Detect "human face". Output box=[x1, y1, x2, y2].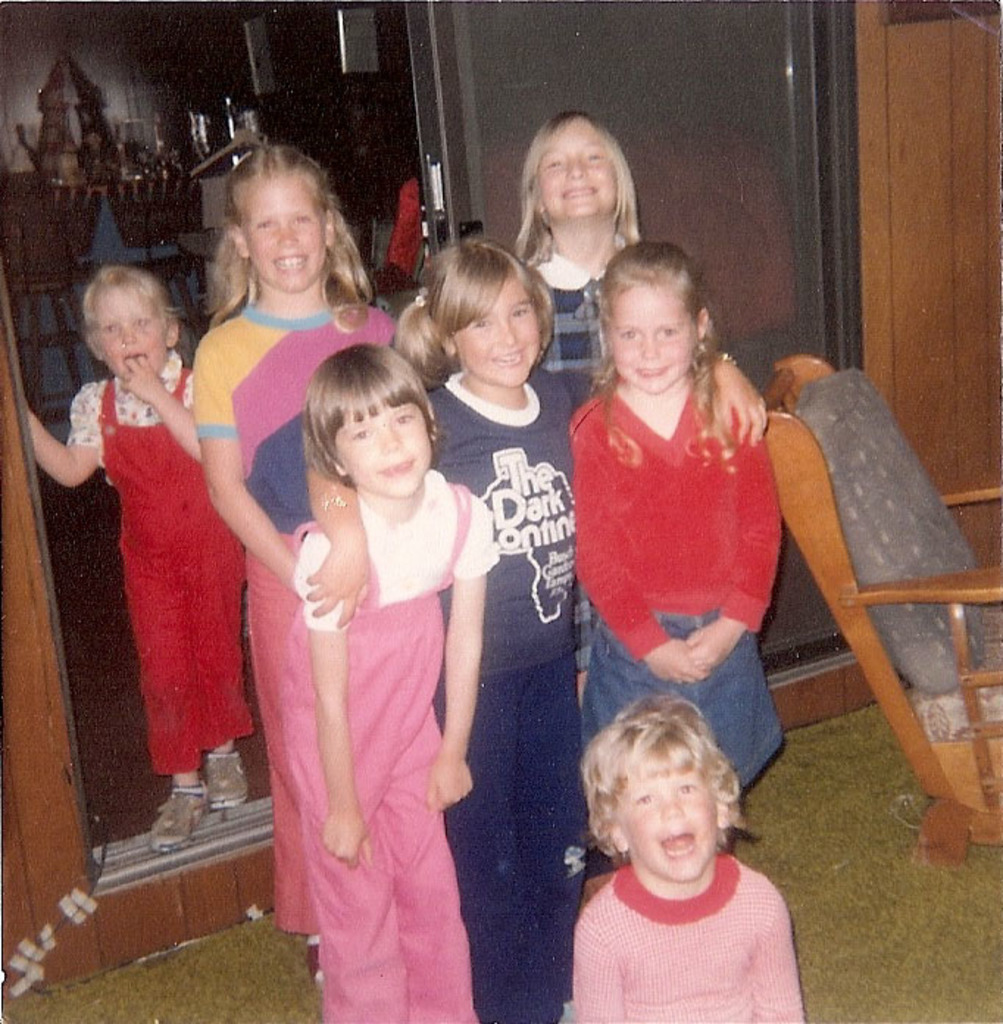
box=[459, 278, 544, 390].
